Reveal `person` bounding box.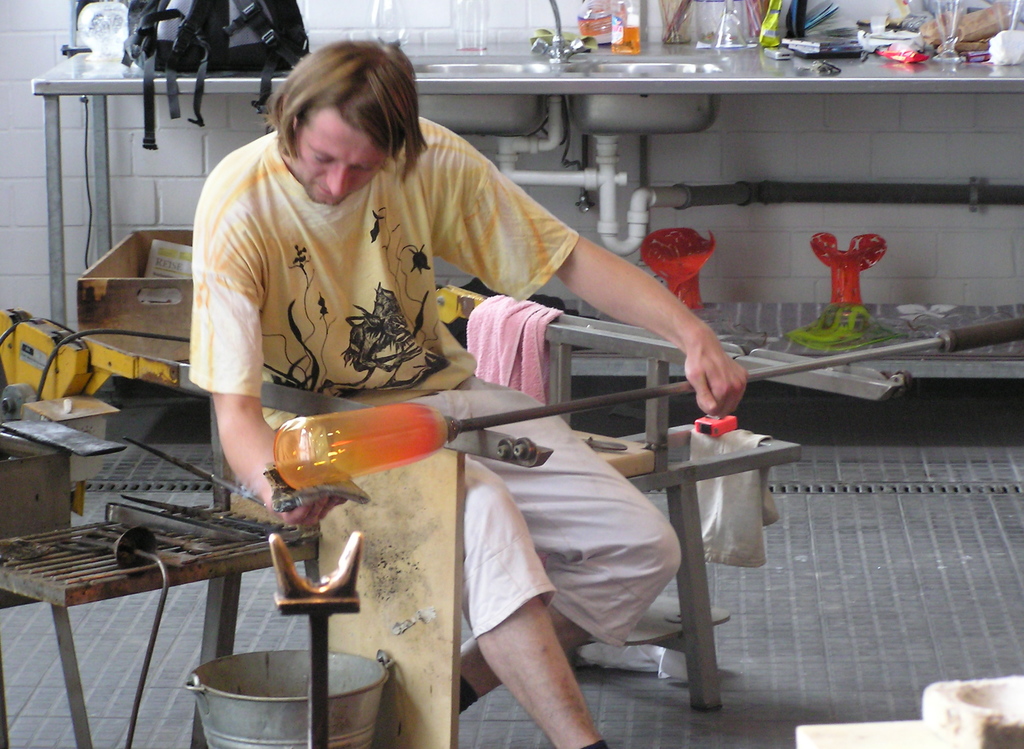
Revealed: x1=193 y1=33 x2=748 y2=748.
